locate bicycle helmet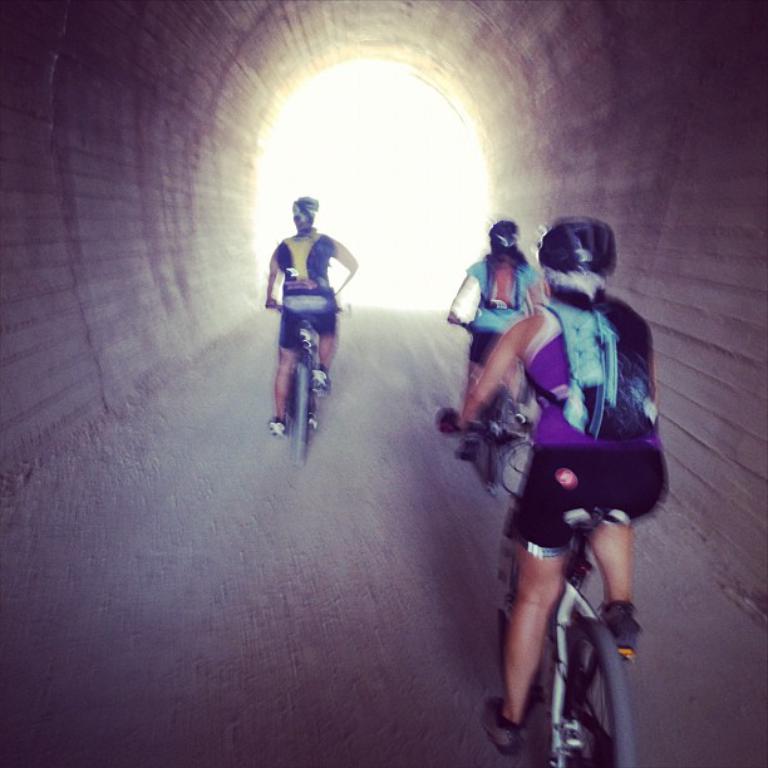
(493, 221, 522, 255)
